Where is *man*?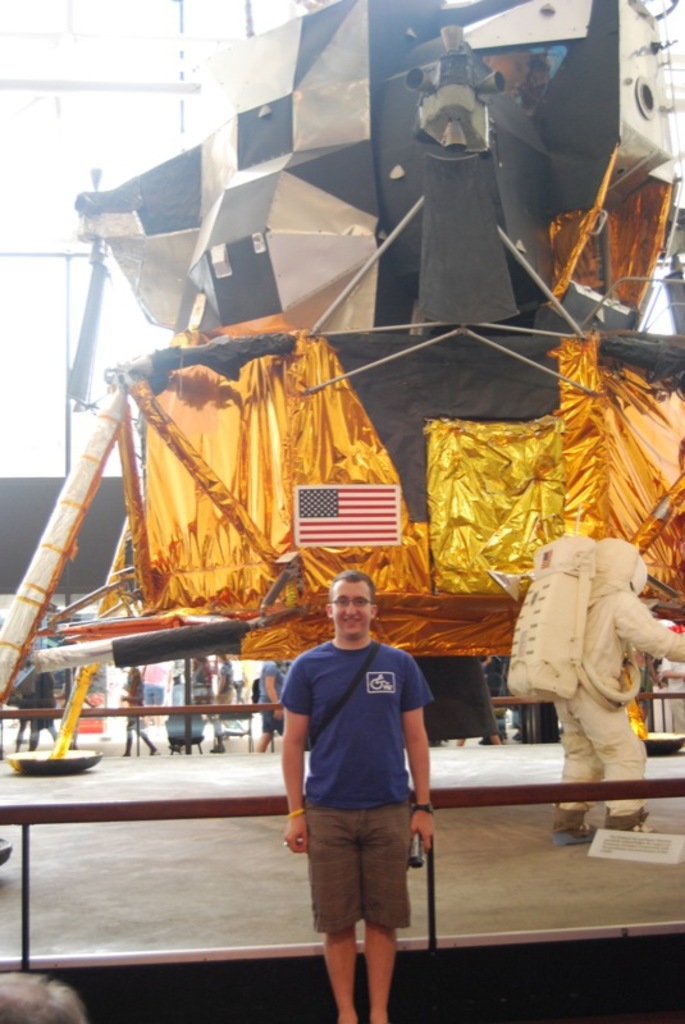
bbox=[20, 667, 65, 748].
